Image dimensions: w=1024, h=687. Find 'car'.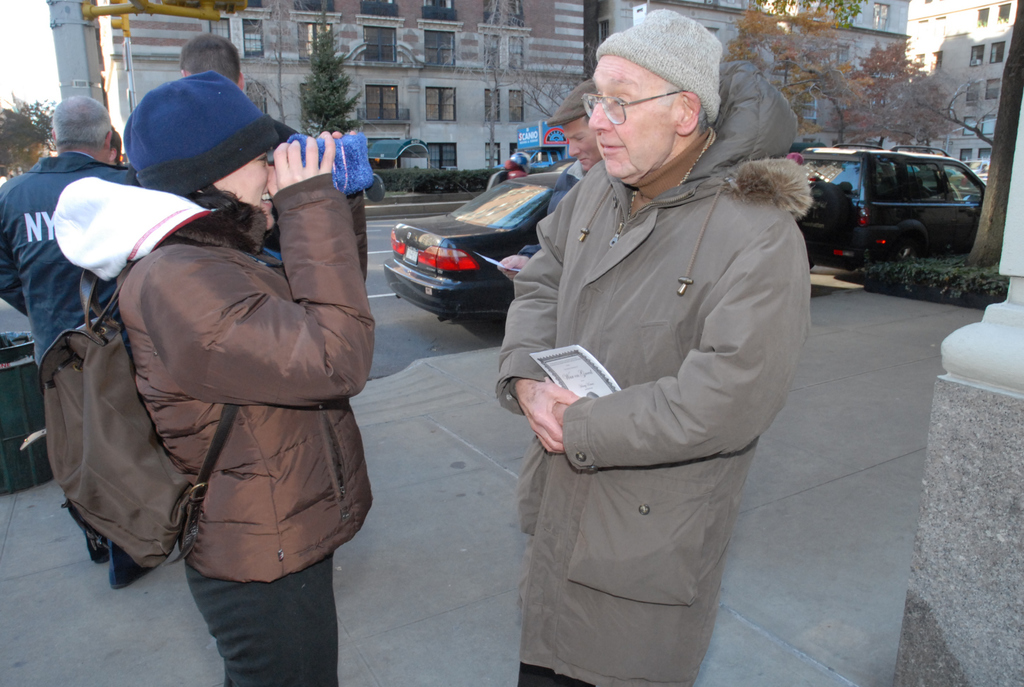
x1=799 y1=129 x2=989 y2=278.
